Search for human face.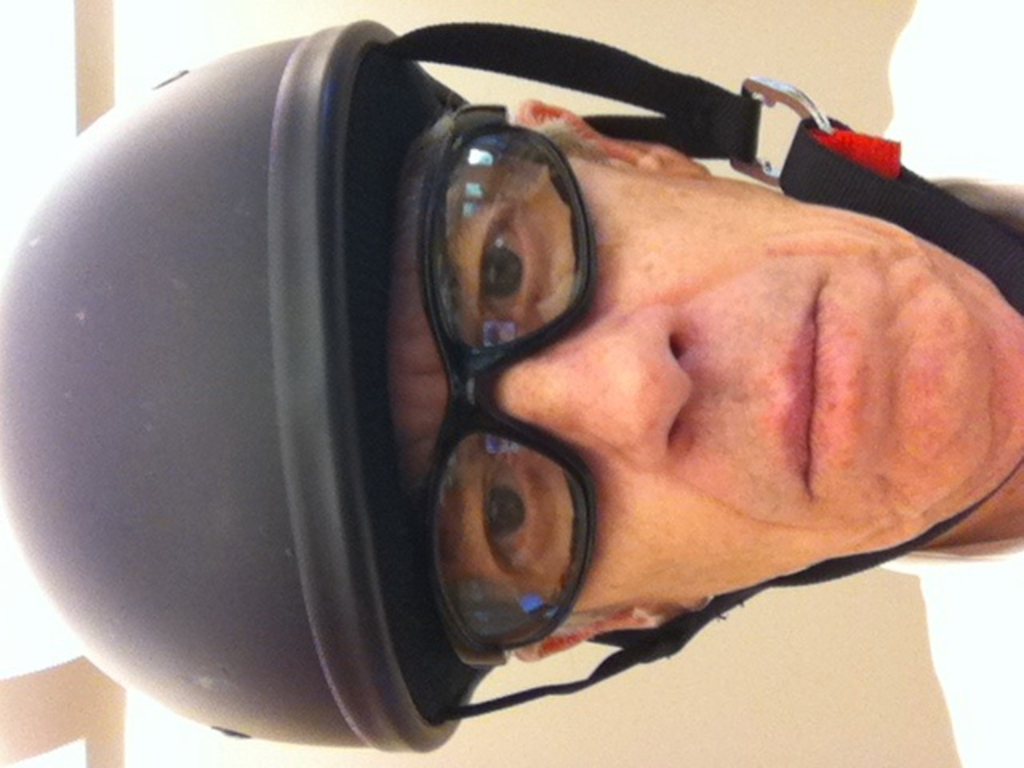
Found at crop(387, 138, 1010, 627).
